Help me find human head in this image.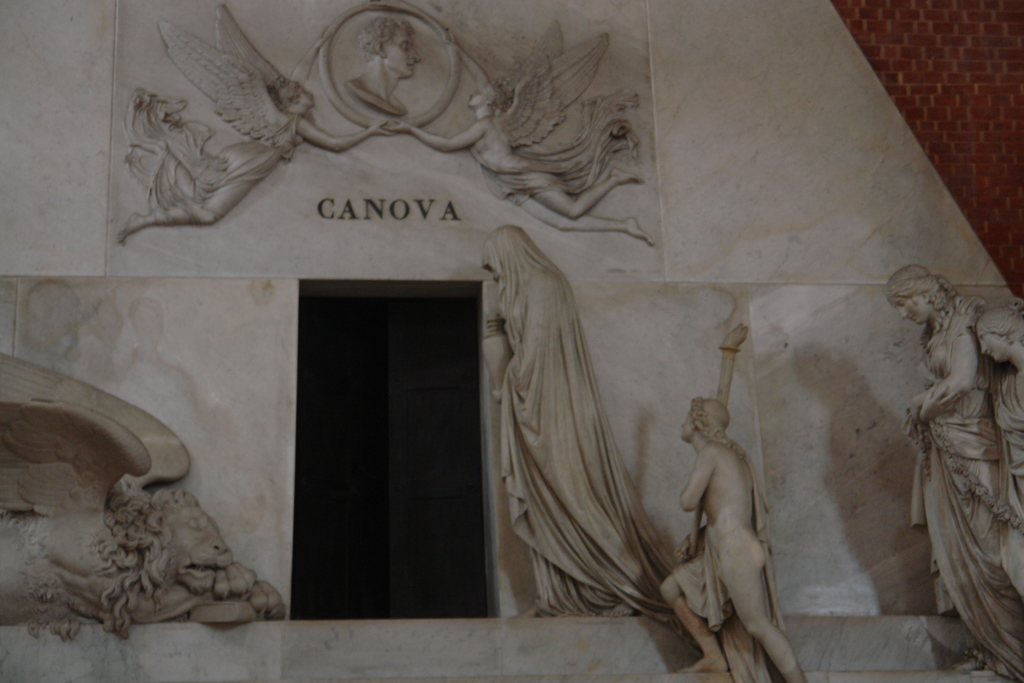
Found it: region(356, 15, 424, 74).
